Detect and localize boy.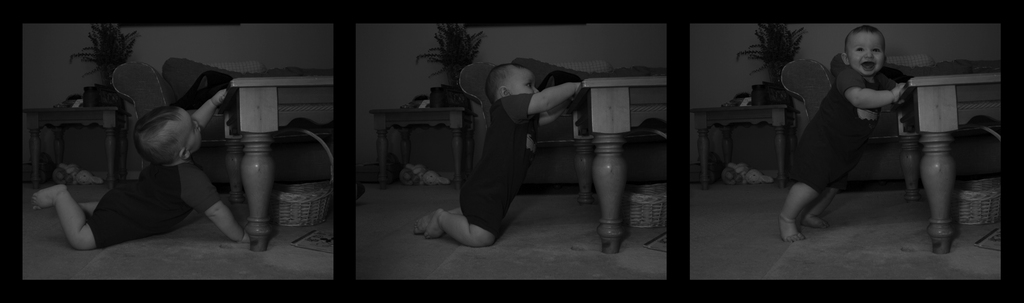
Localized at [left=30, top=86, right=252, bottom=252].
